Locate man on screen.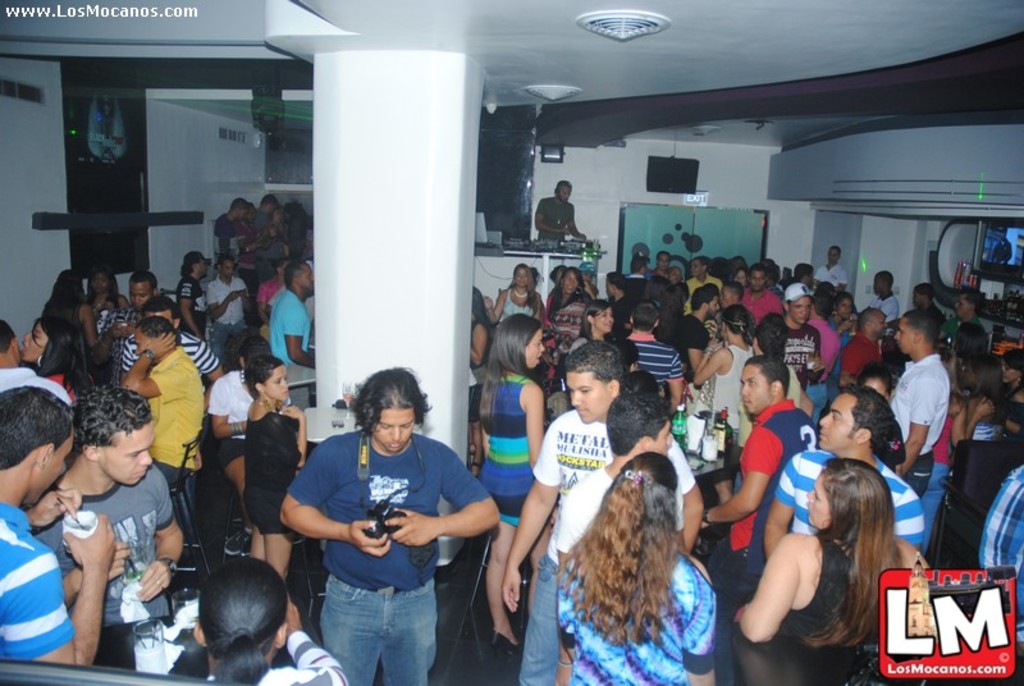
On screen at pyautogui.locateOnScreen(710, 357, 817, 685).
